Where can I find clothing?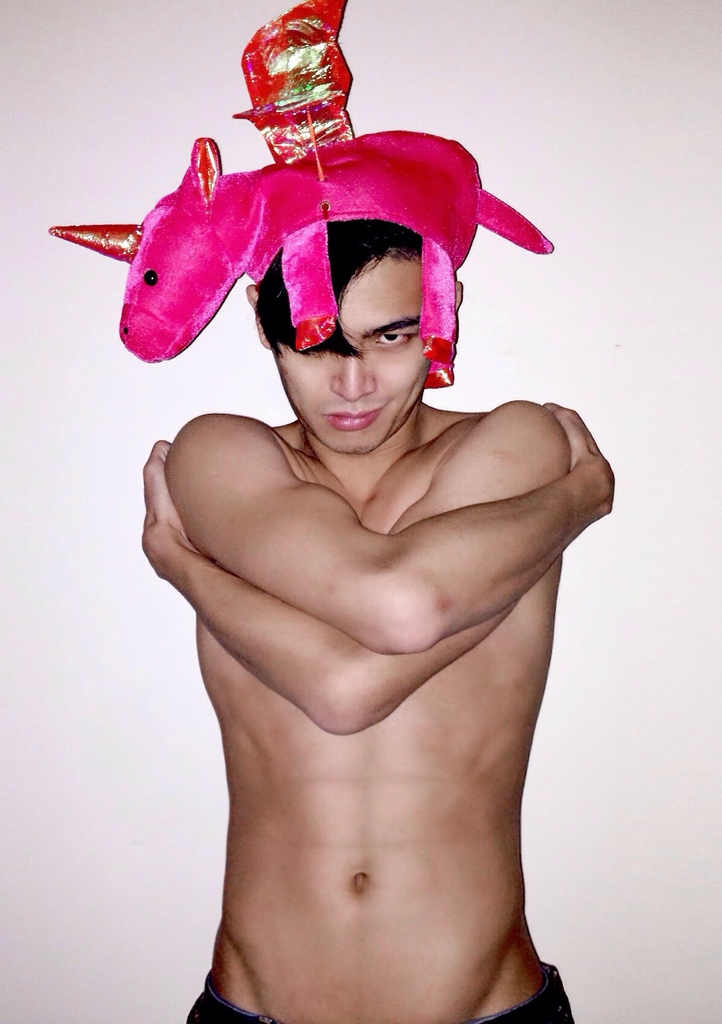
You can find it at 189,966,579,1023.
